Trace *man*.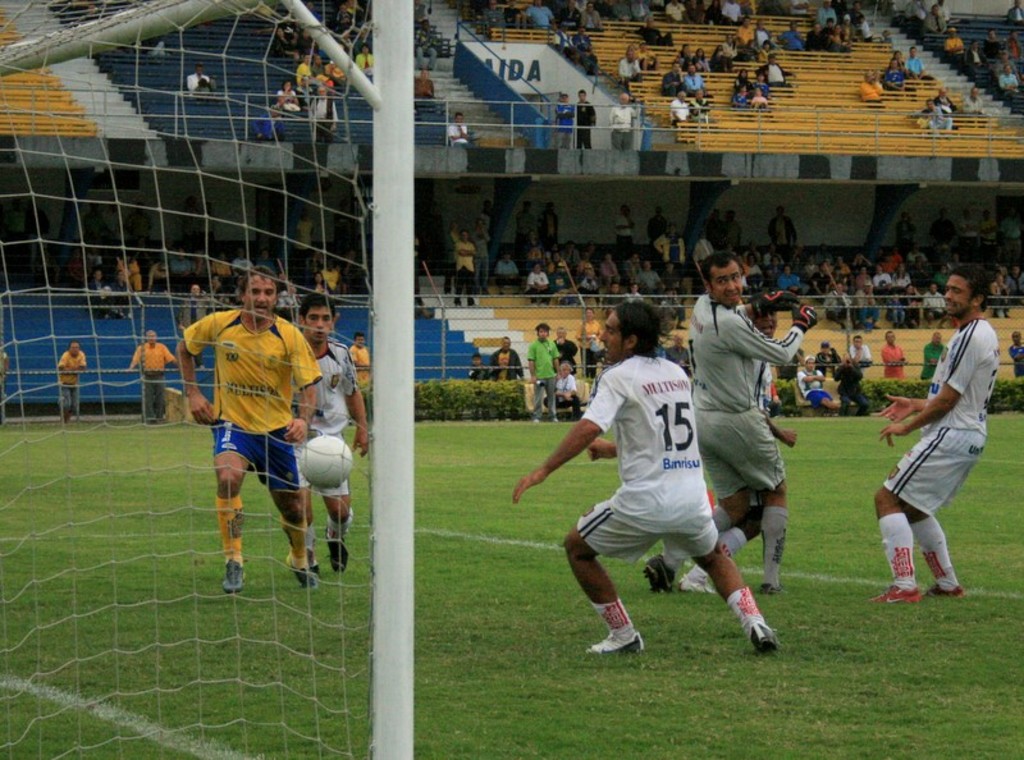
Traced to BBox(663, 331, 692, 377).
